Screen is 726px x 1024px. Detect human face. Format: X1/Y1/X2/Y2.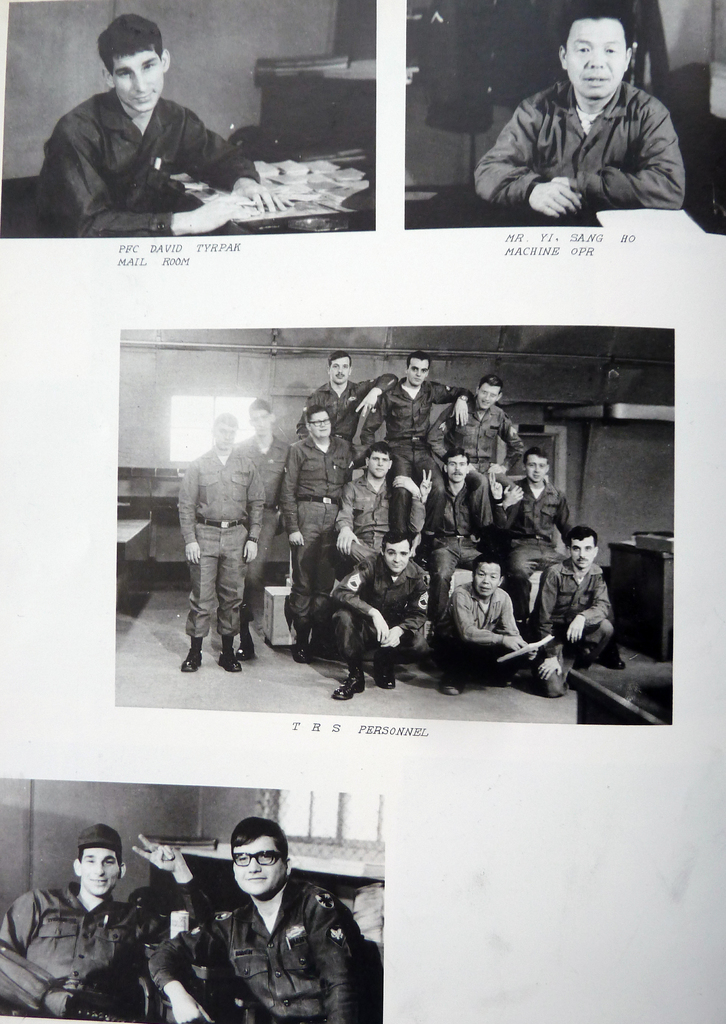
570/540/592/569.
